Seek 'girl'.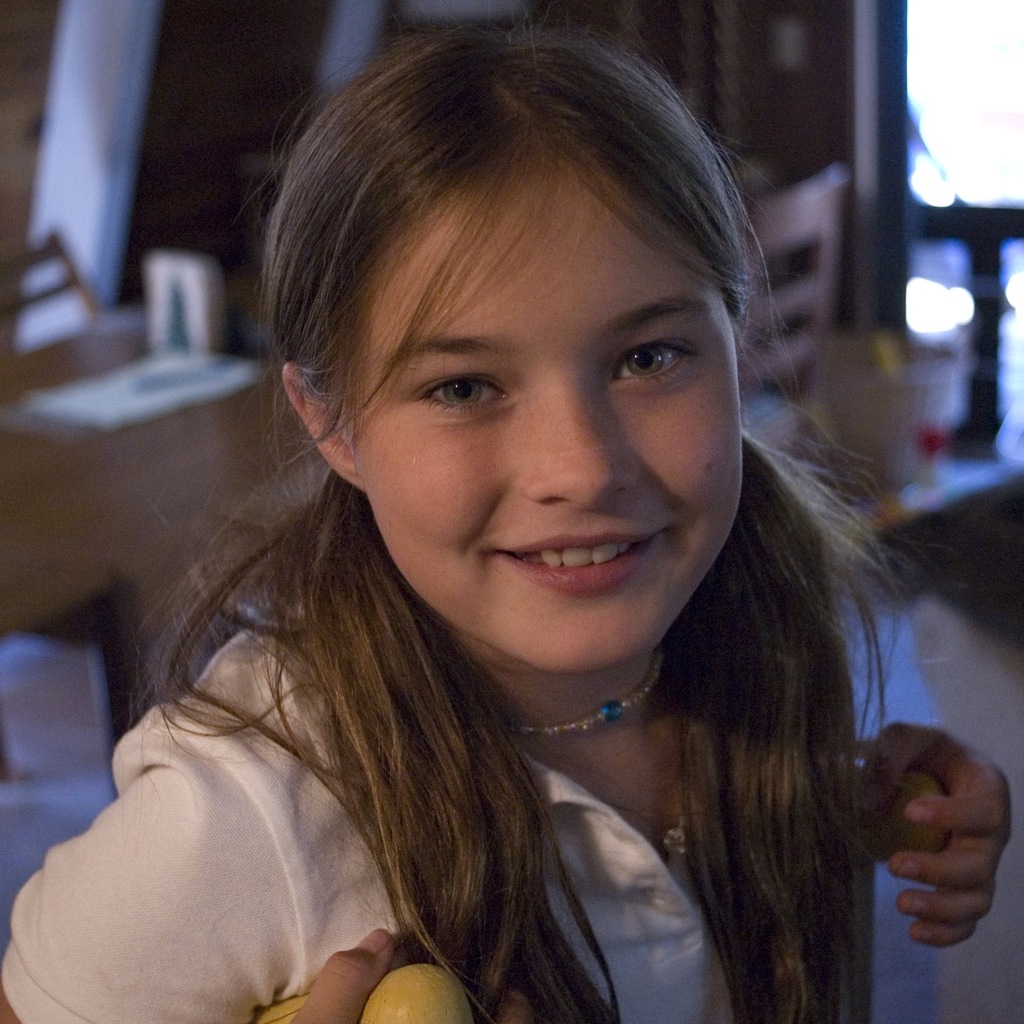
region(0, 30, 1013, 1023).
